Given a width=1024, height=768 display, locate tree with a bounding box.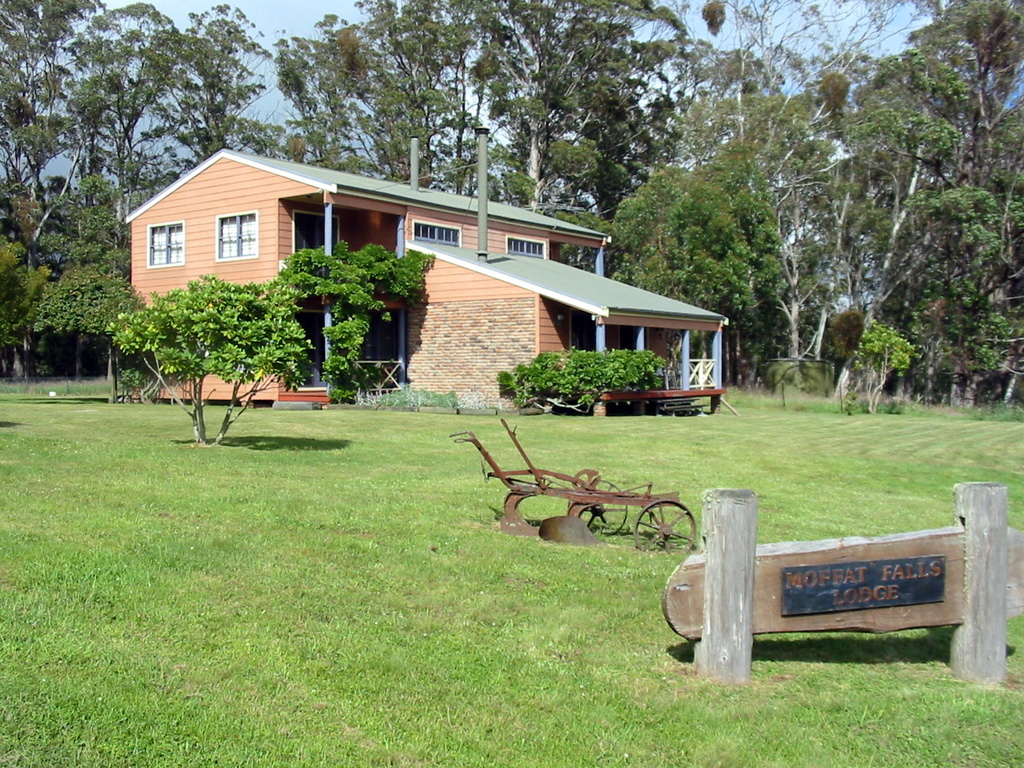
Located: bbox=[30, 179, 144, 380].
